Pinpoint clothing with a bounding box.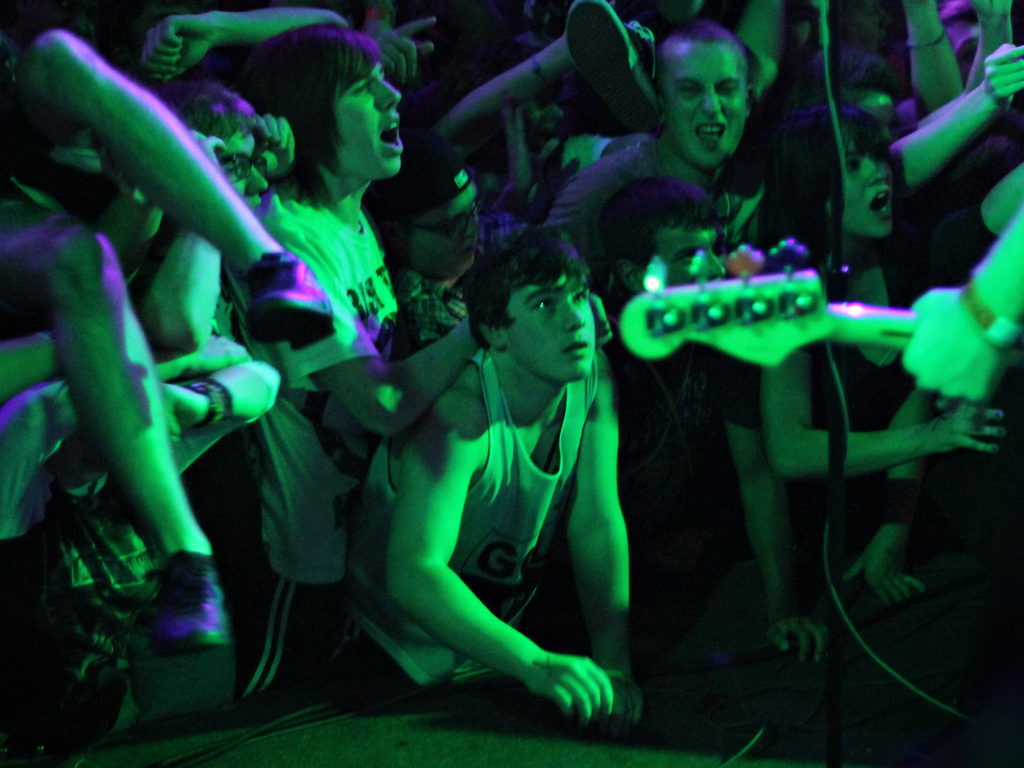
locate(215, 189, 402, 694).
